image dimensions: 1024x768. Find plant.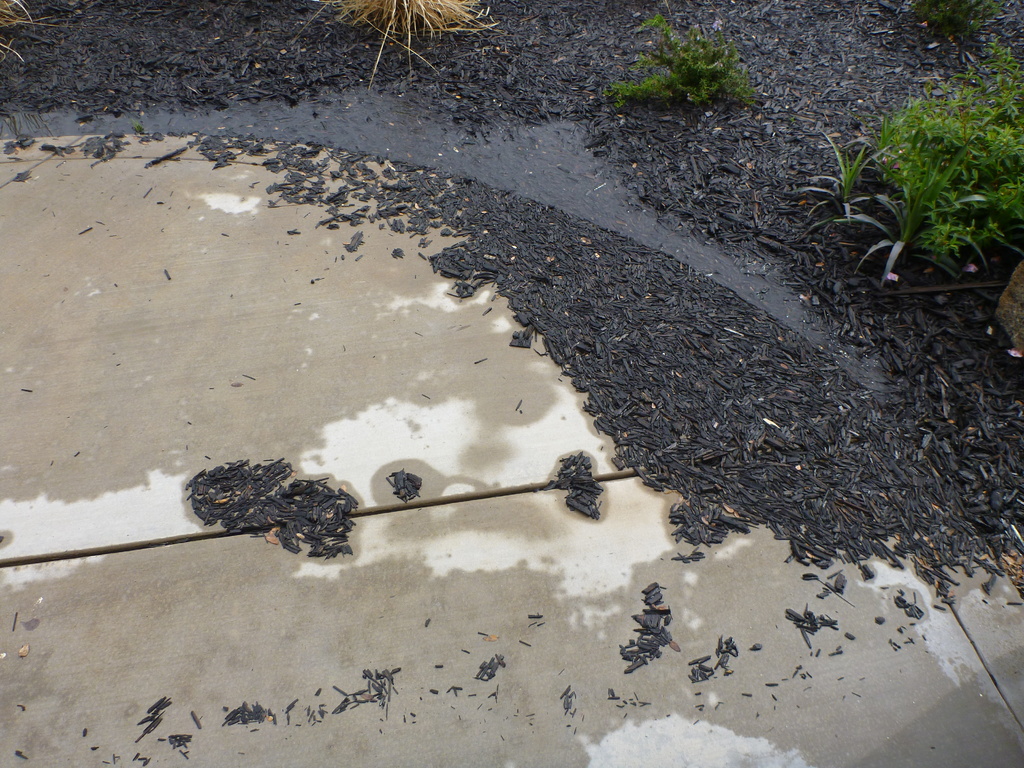
pyautogui.locateOnScreen(602, 12, 736, 98).
